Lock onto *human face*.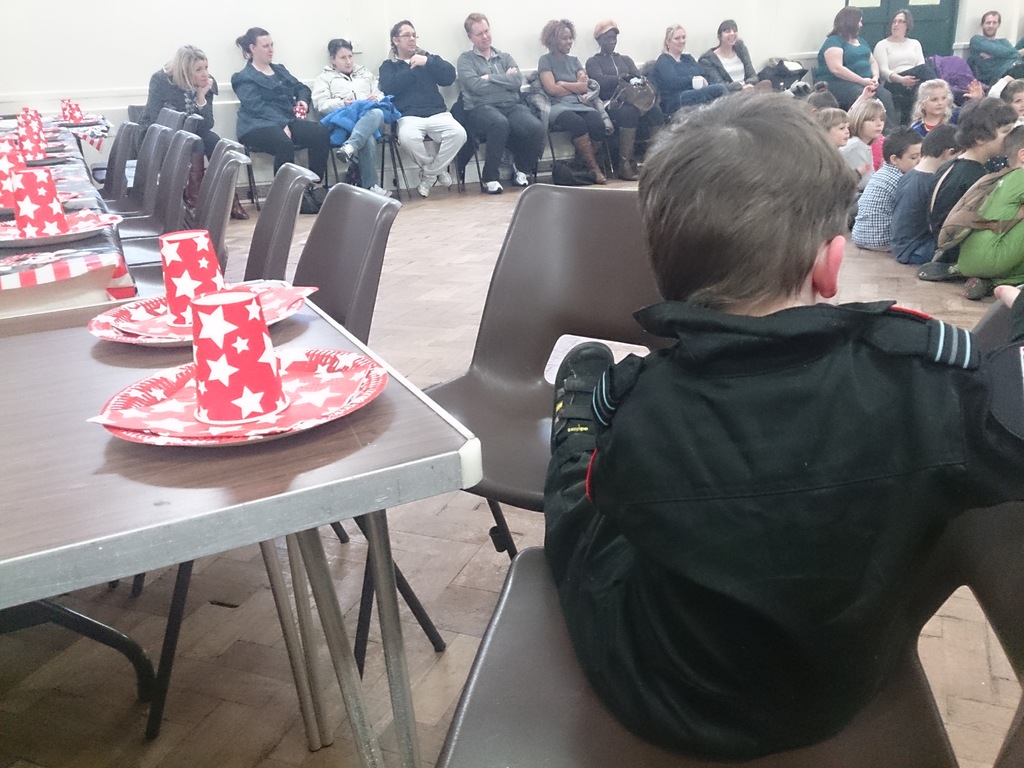
Locked: Rect(920, 92, 947, 116).
